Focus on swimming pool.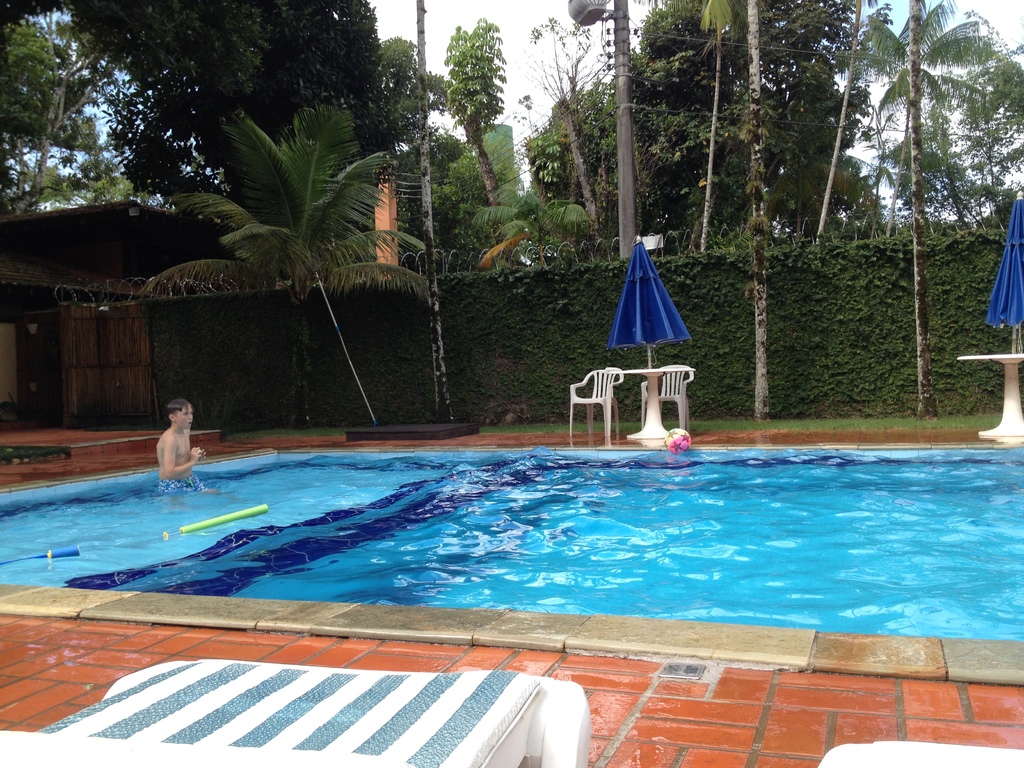
Focused at pyautogui.locateOnScreen(12, 401, 1023, 704).
